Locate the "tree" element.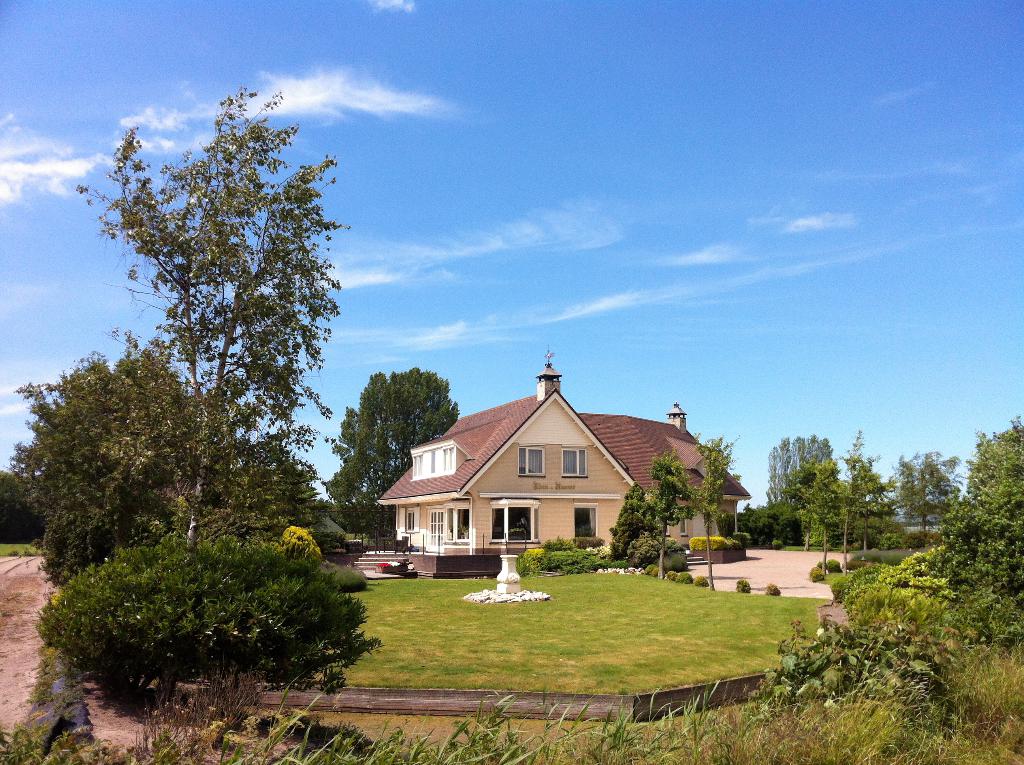
Element bbox: {"left": 50, "top": 92, "right": 369, "bottom": 671}.
